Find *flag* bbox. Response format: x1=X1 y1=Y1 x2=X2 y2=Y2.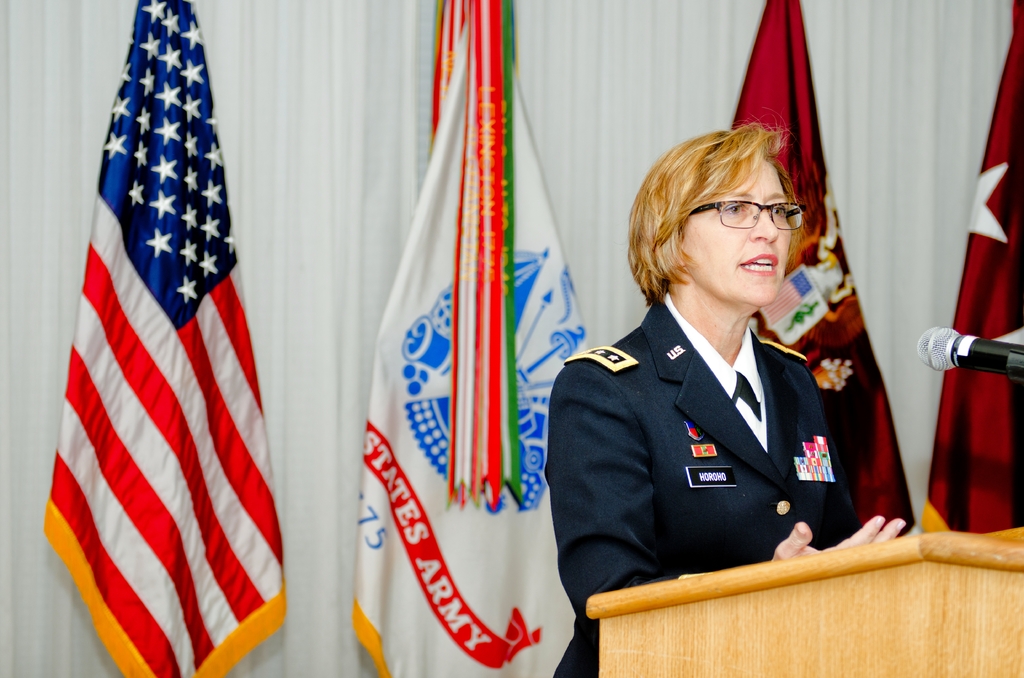
x1=723 y1=0 x2=924 y2=542.
